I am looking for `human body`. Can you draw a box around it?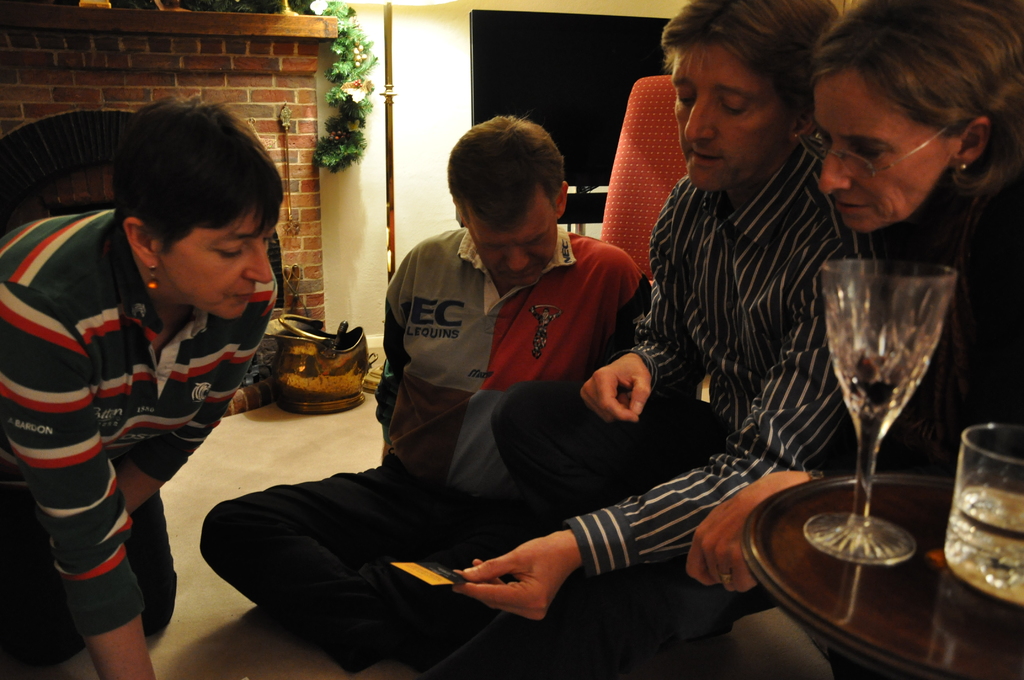
Sure, the bounding box is 6,129,290,661.
